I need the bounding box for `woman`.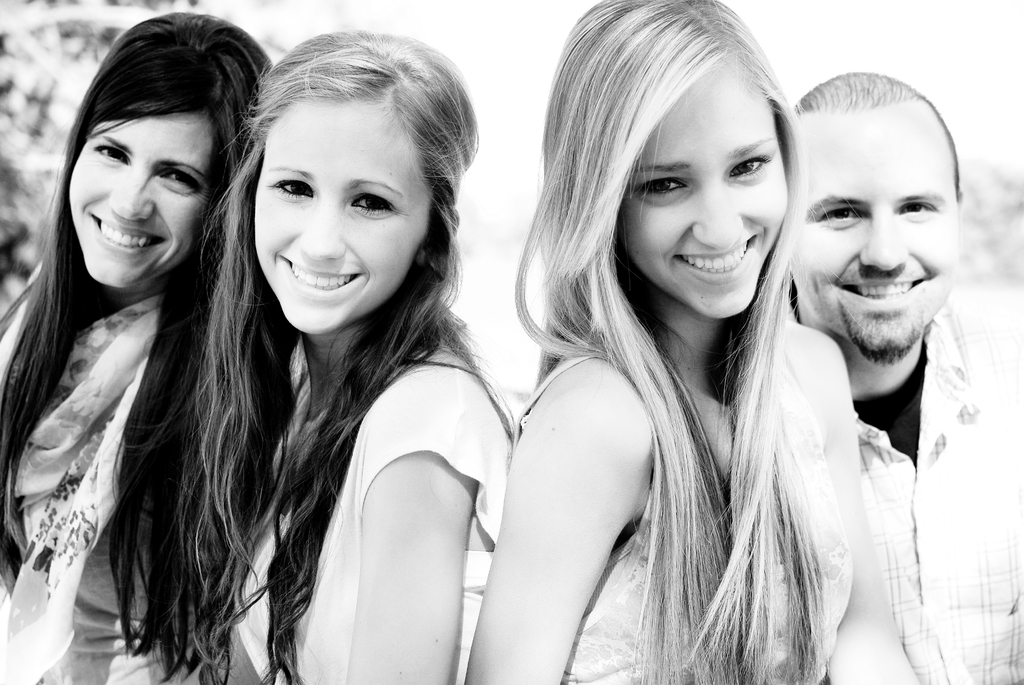
Here it is: left=462, top=0, right=924, bottom=684.
